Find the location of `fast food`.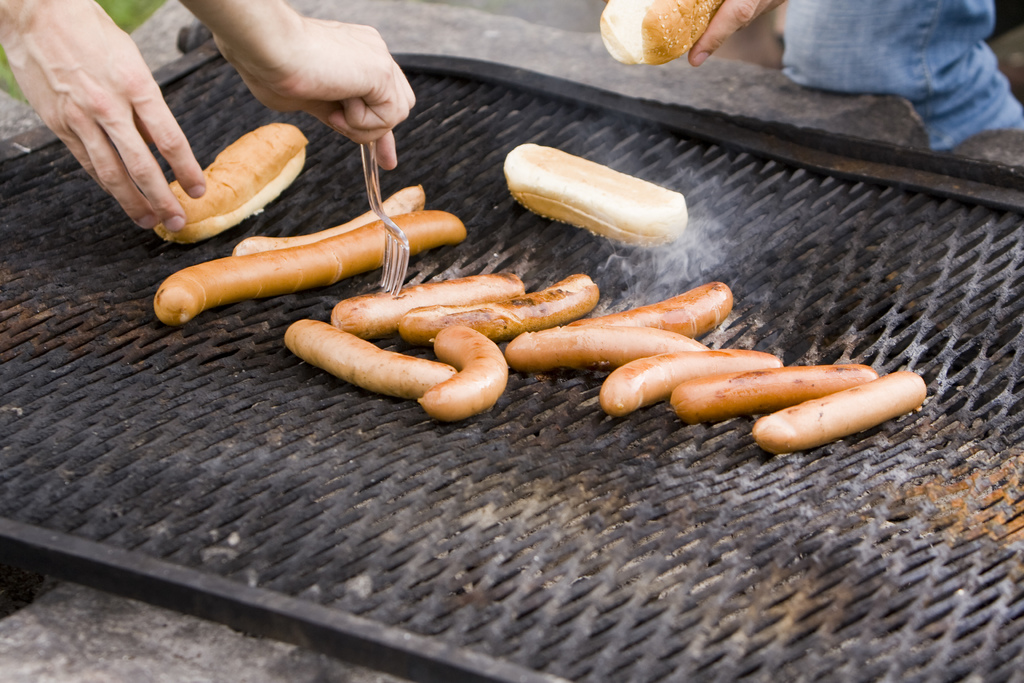
Location: BBox(513, 330, 714, 375).
